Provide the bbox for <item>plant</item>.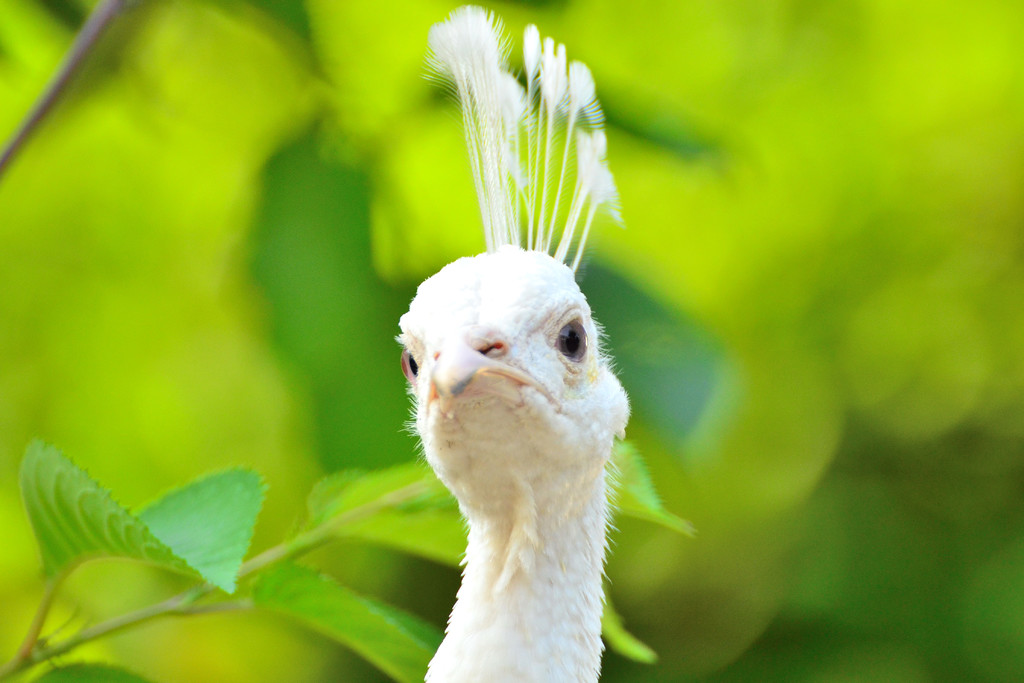
box=[0, 0, 1023, 682].
